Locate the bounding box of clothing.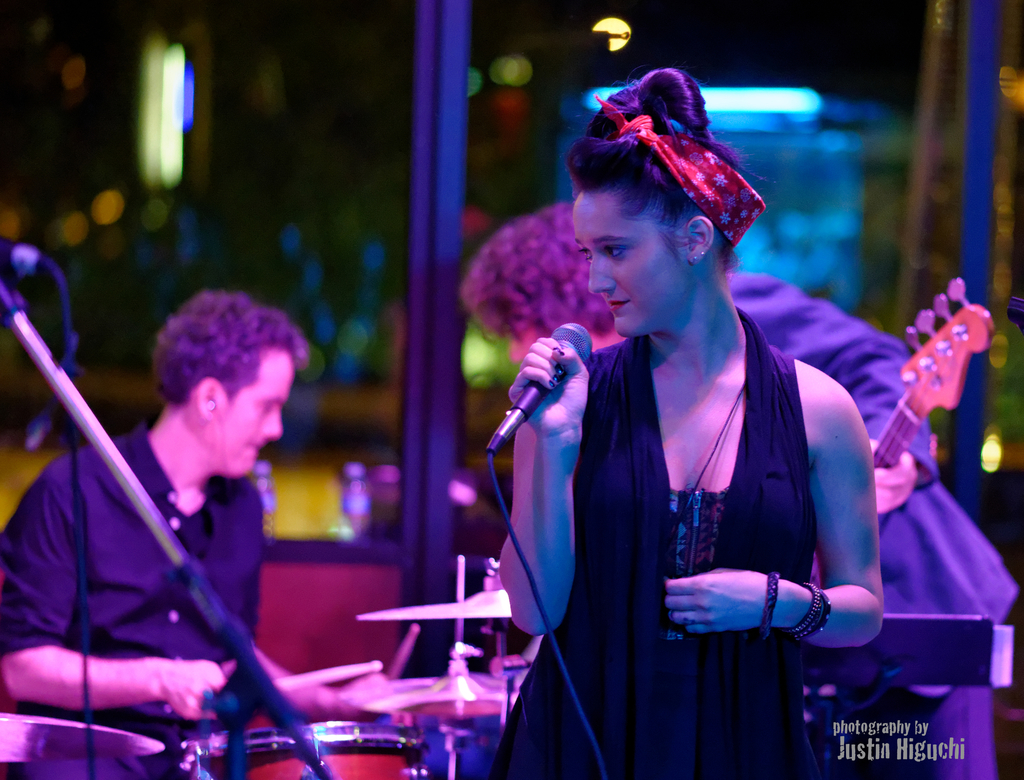
Bounding box: (6,431,249,758).
